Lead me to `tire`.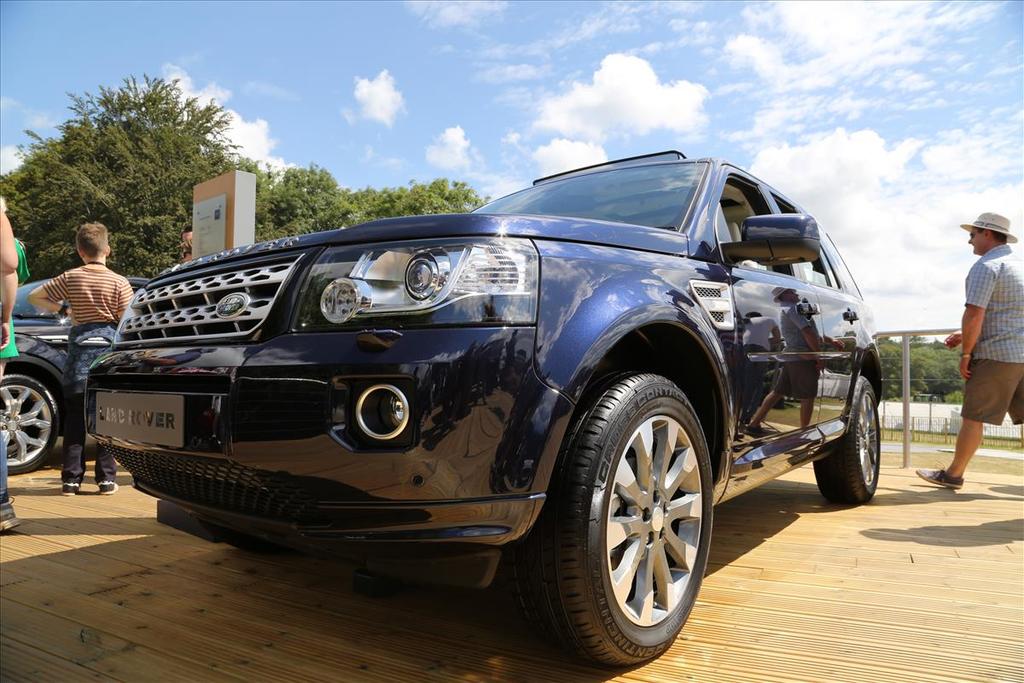
Lead to 1:367:66:475.
